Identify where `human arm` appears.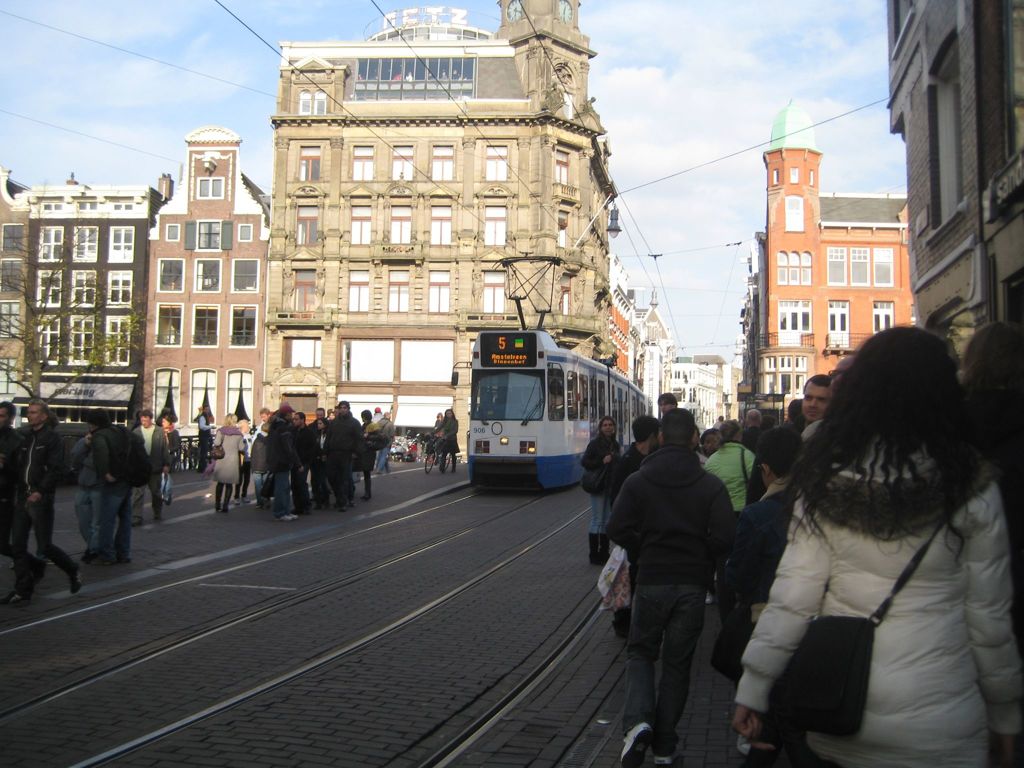
Appears at x1=706, y1=506, x2=764, y2=680.
